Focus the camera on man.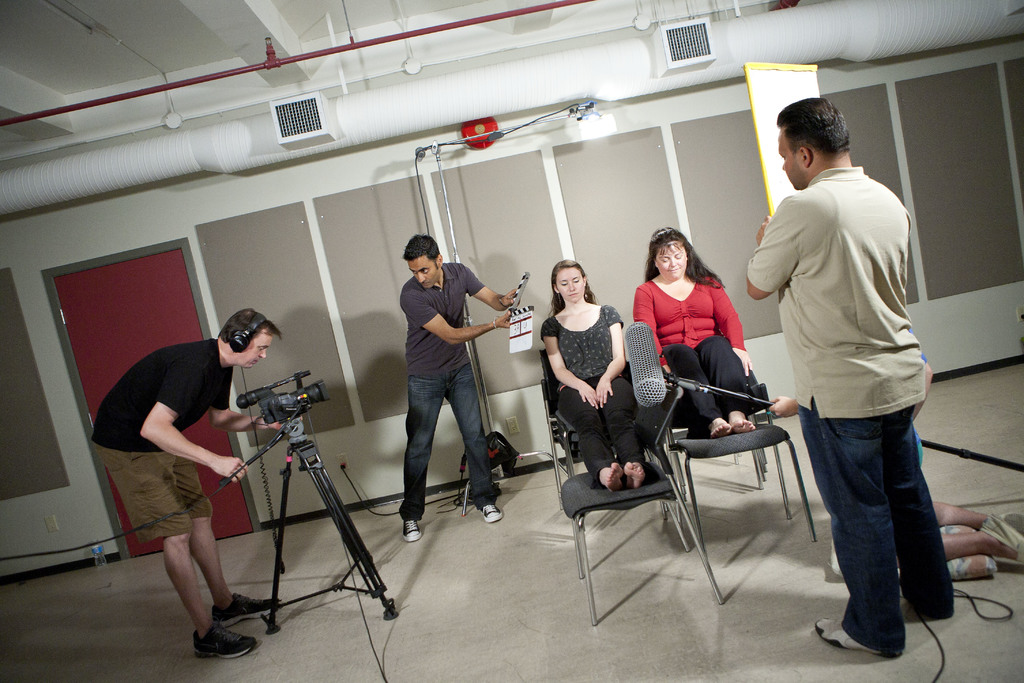
Focus region: [left=83, top=304, right=283, bottom=661].
